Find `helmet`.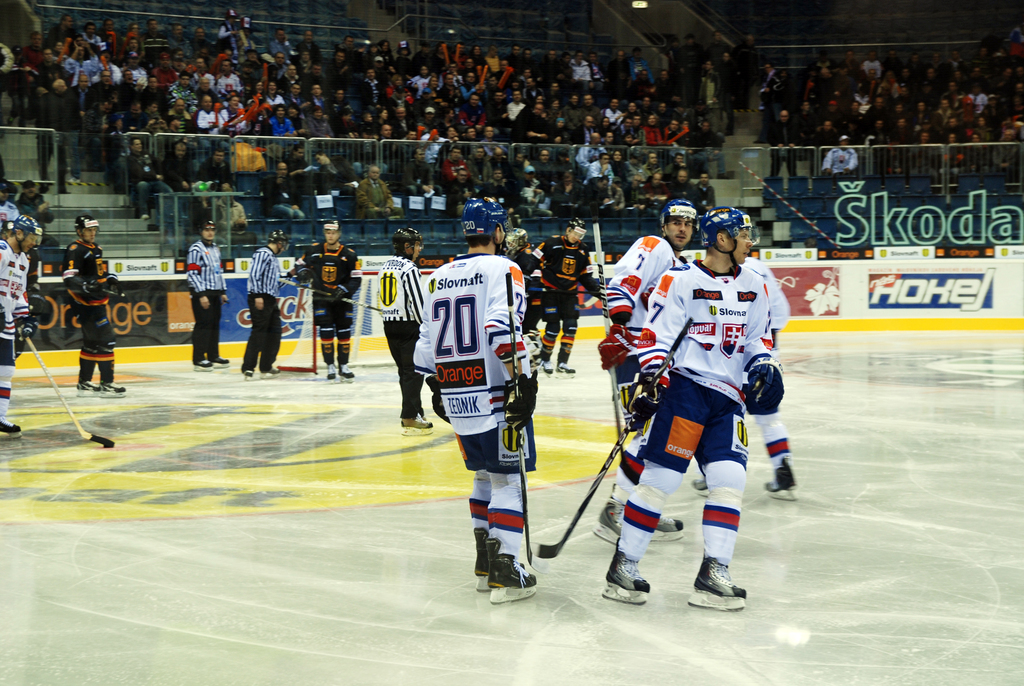
396 227 427 263.
